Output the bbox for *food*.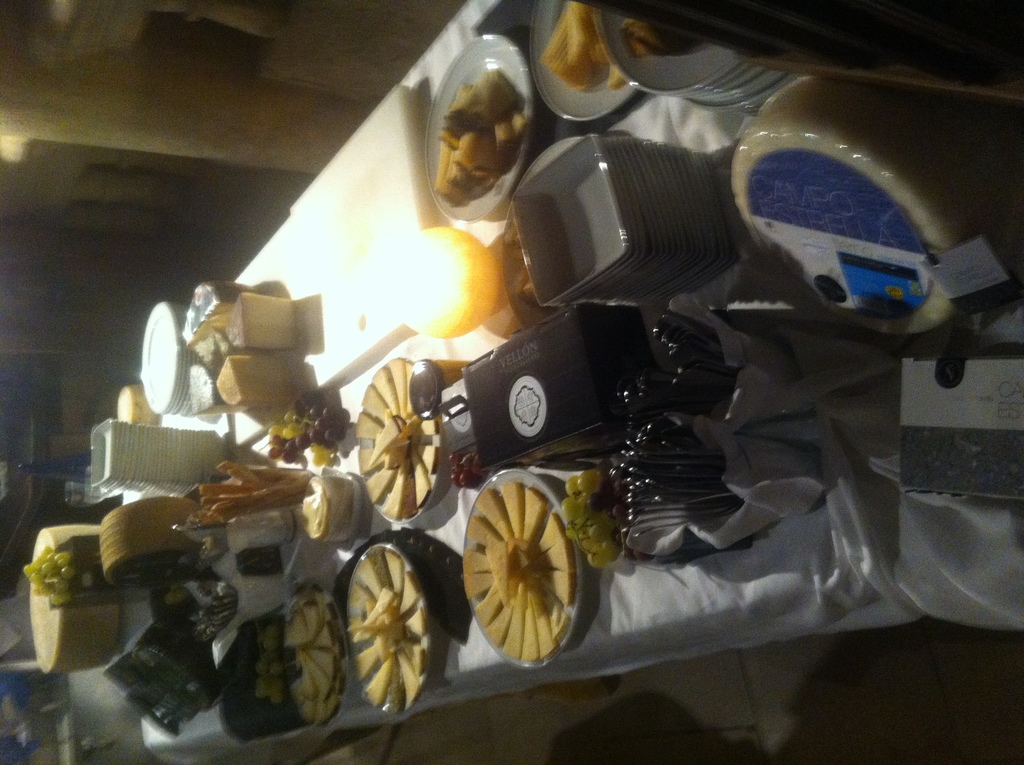
box(253, 625, 287, 709).
